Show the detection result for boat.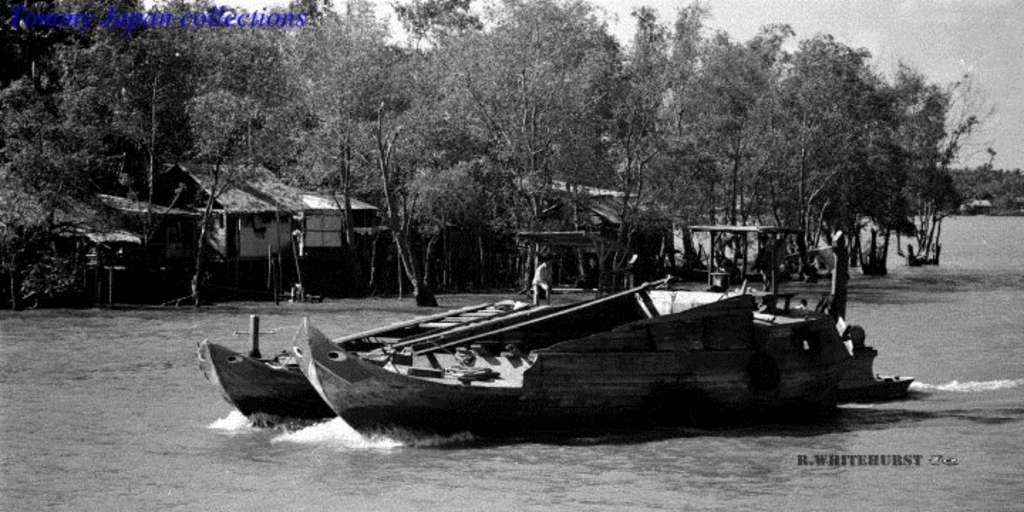
{"x1": 192, "y1": 260, "x2": 909, "y2": 425}.
